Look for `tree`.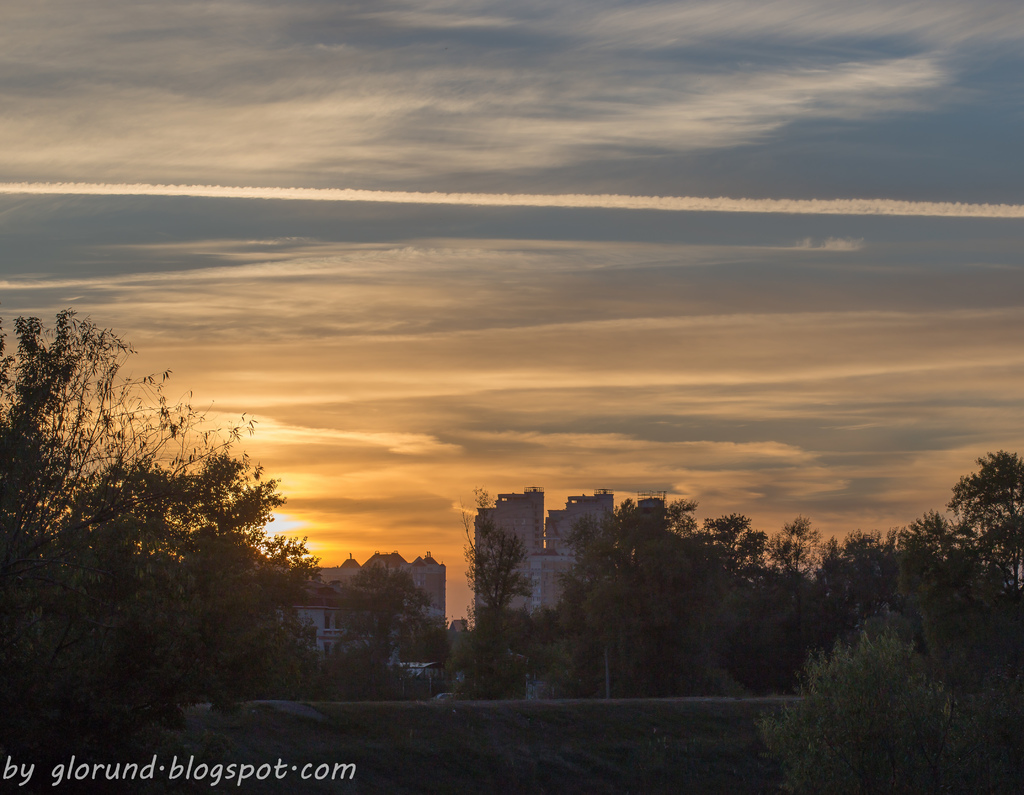
Found: x1=0, y1=304, x2=327, y2=703.
